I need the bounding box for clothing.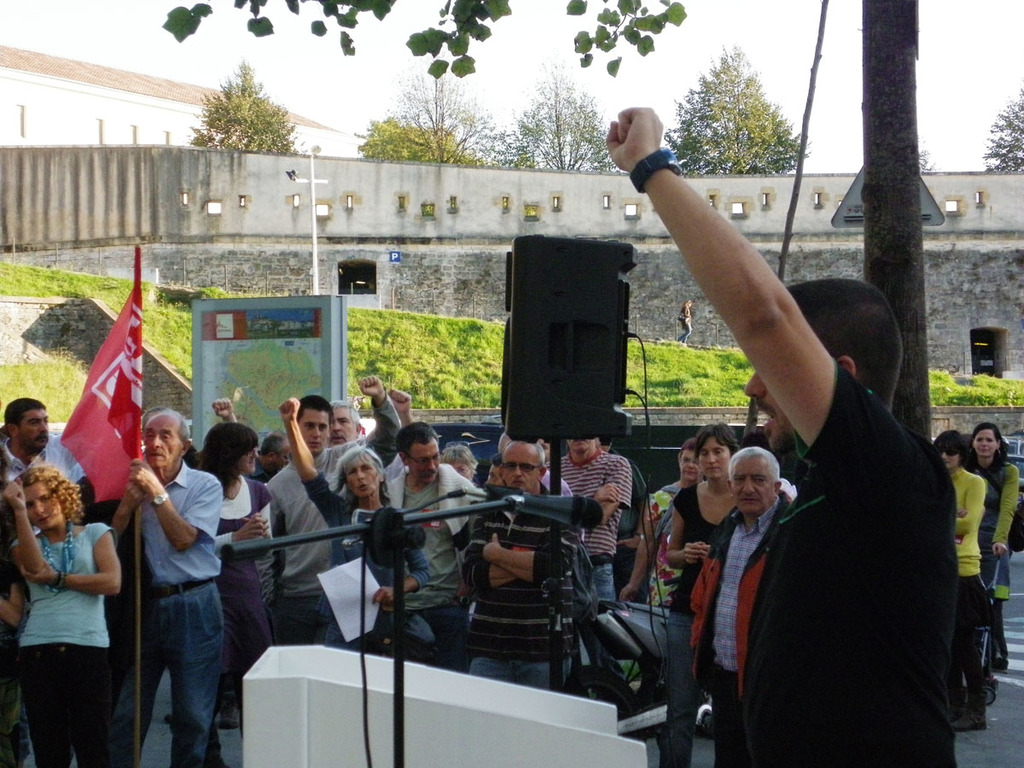
Here it is: BBox(661, 482, 723, 767).
